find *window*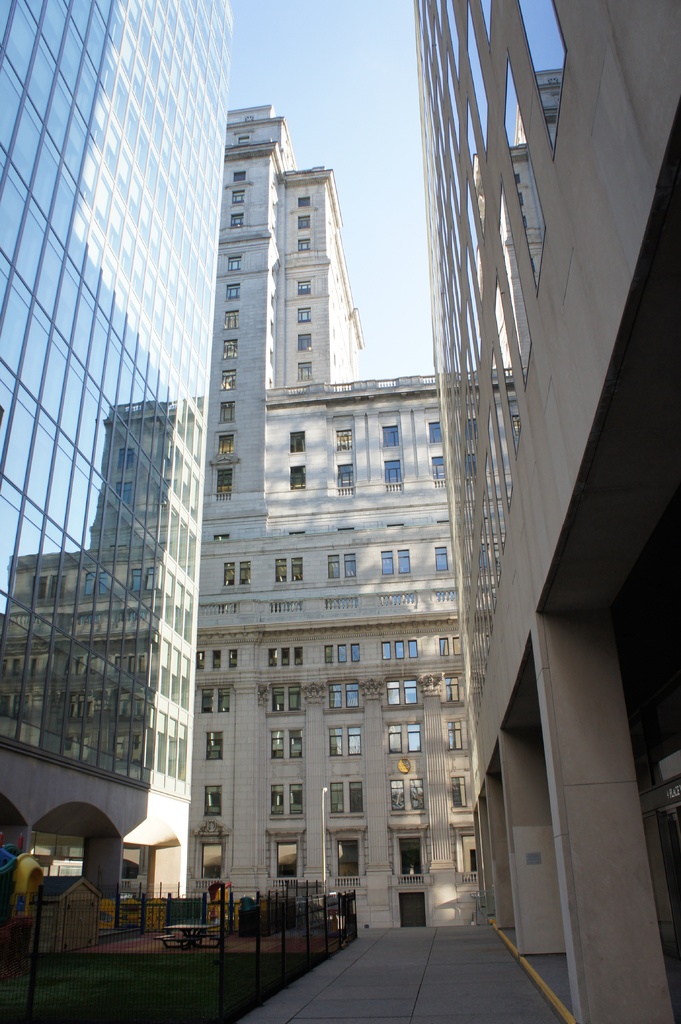
Rect(269, 785, 285, 814)
